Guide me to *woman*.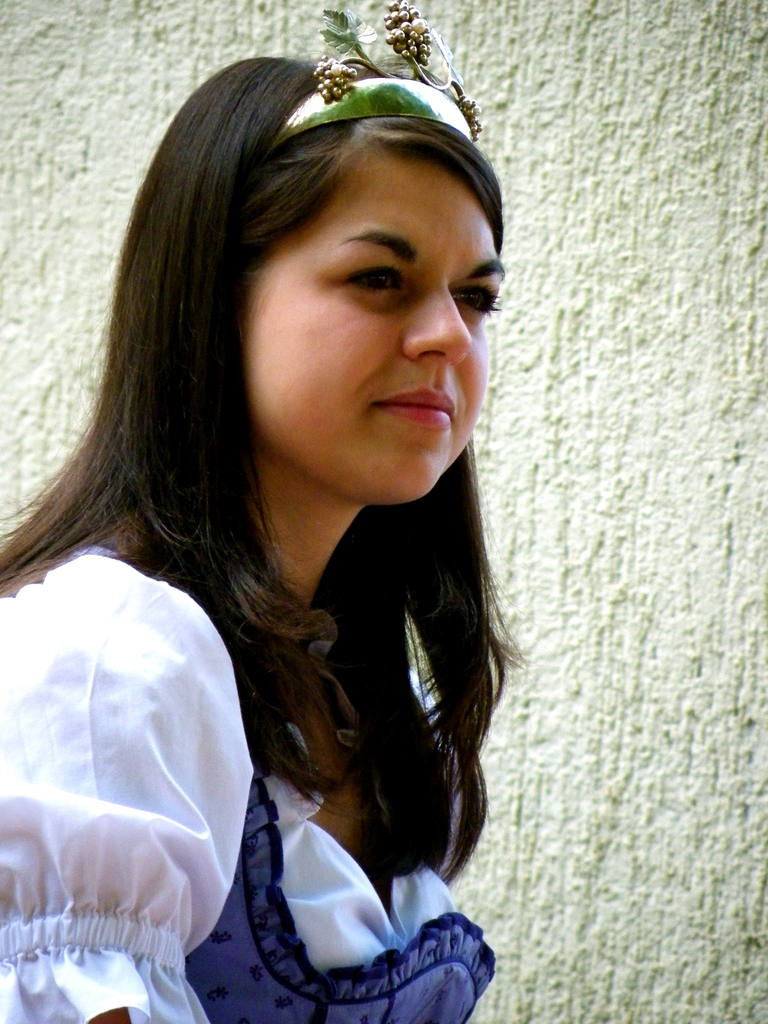
Guidance: {"x1": 0, "y1": 35, "x2": 586, "y2": 1023}.
